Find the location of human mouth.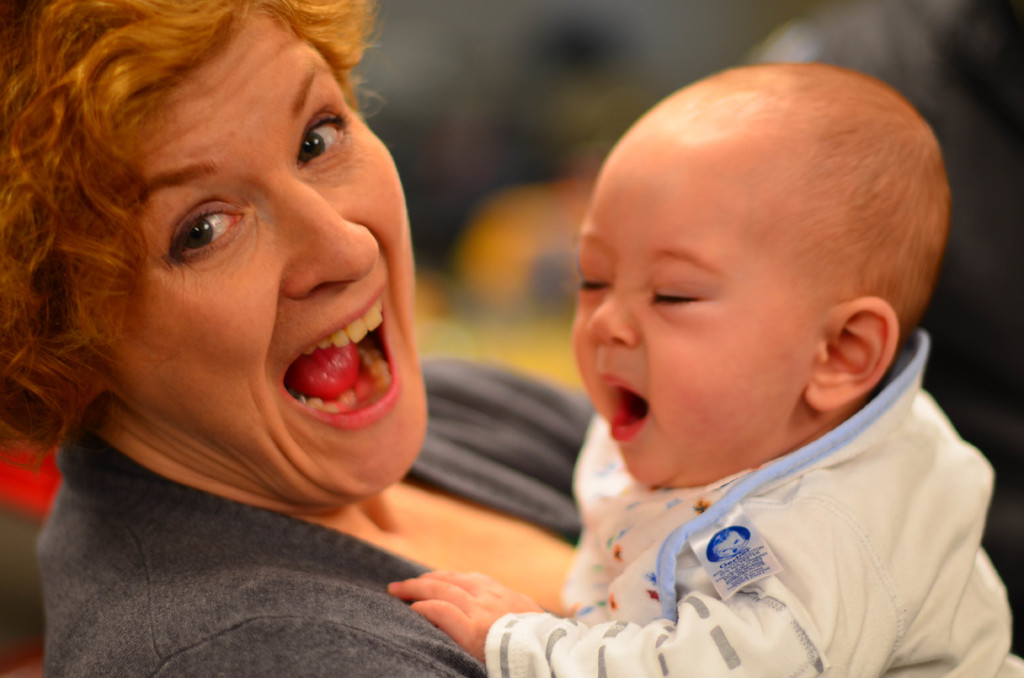
Location: (593, 373, 648, 453).
